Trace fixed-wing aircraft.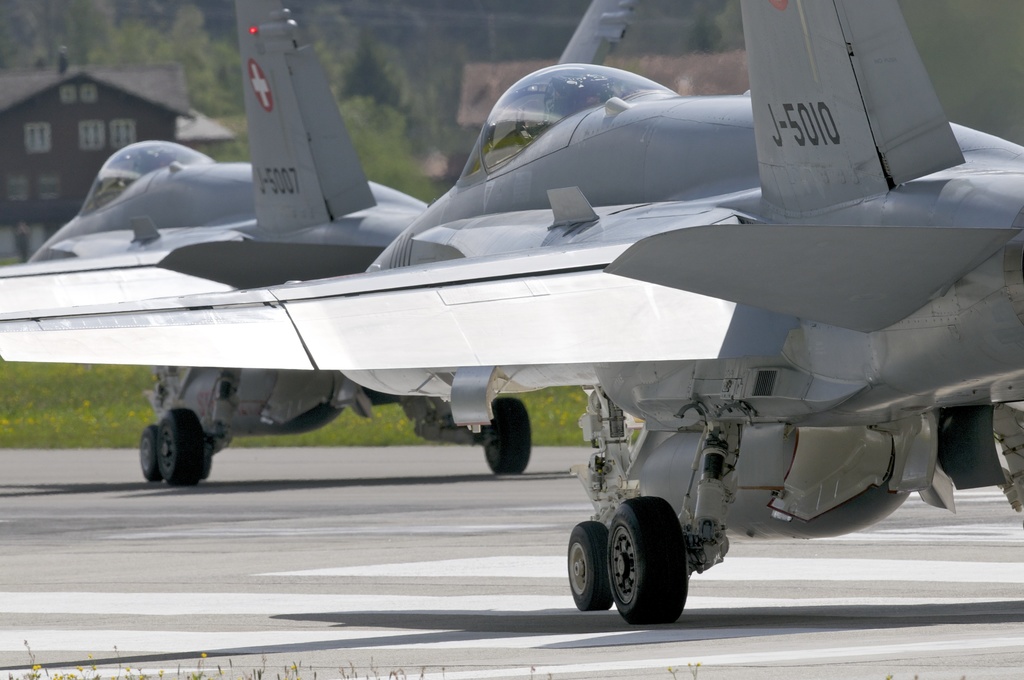
Traced to BBox(17, 0, 531, 486).
